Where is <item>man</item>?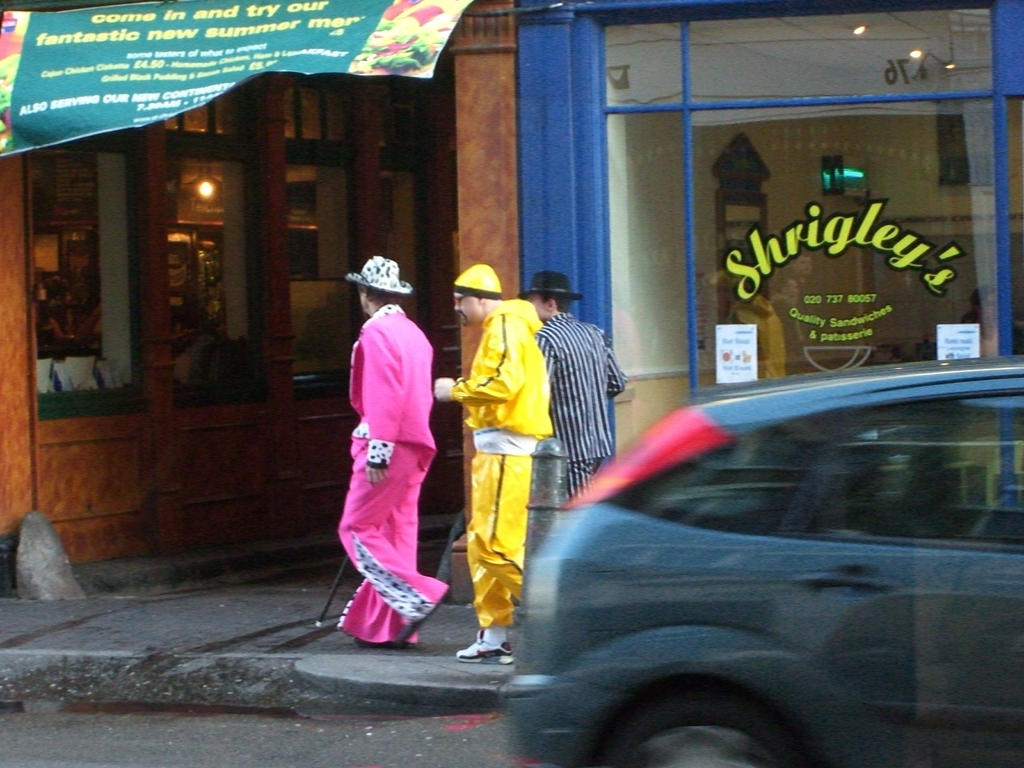
<box>524,268,624,541</box>.
